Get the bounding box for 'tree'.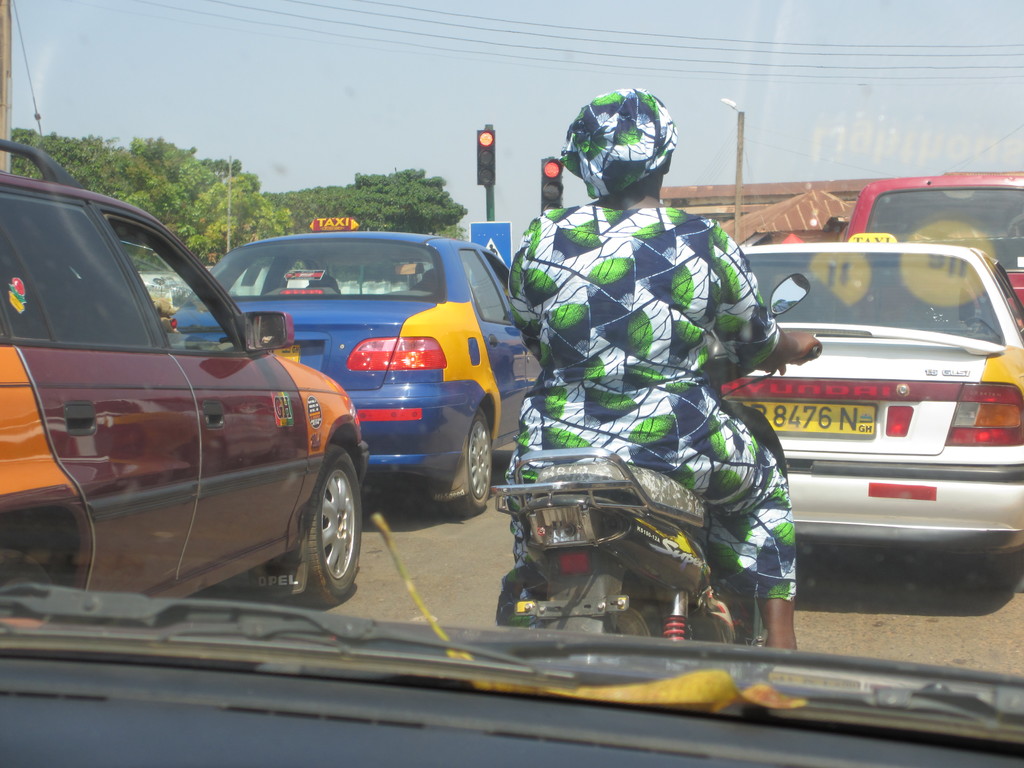
l=9, t=136, r=289, b=260.
